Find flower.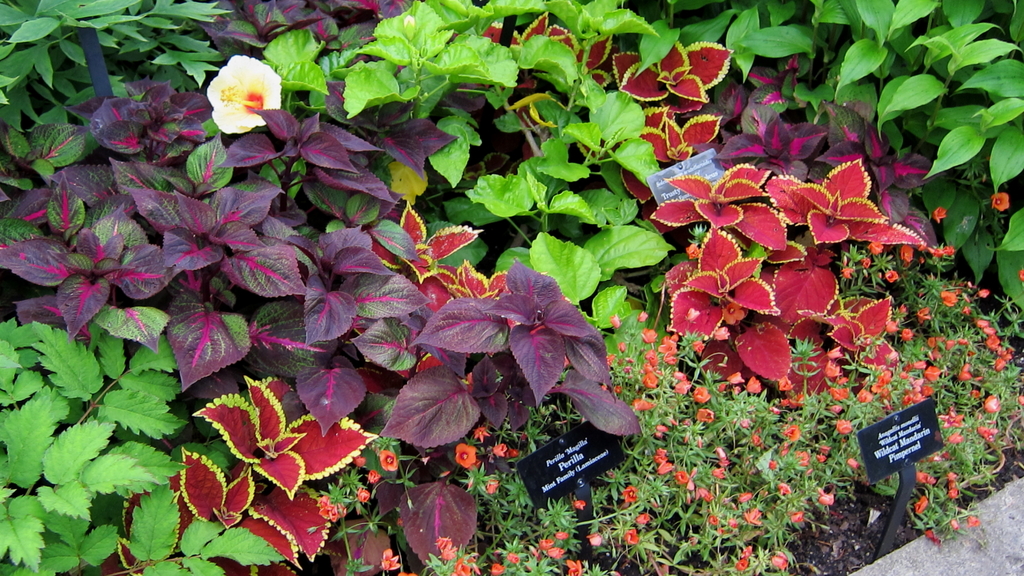
{"x1": 376, "y1": 546, "x2": 401, "y2": 572}.
